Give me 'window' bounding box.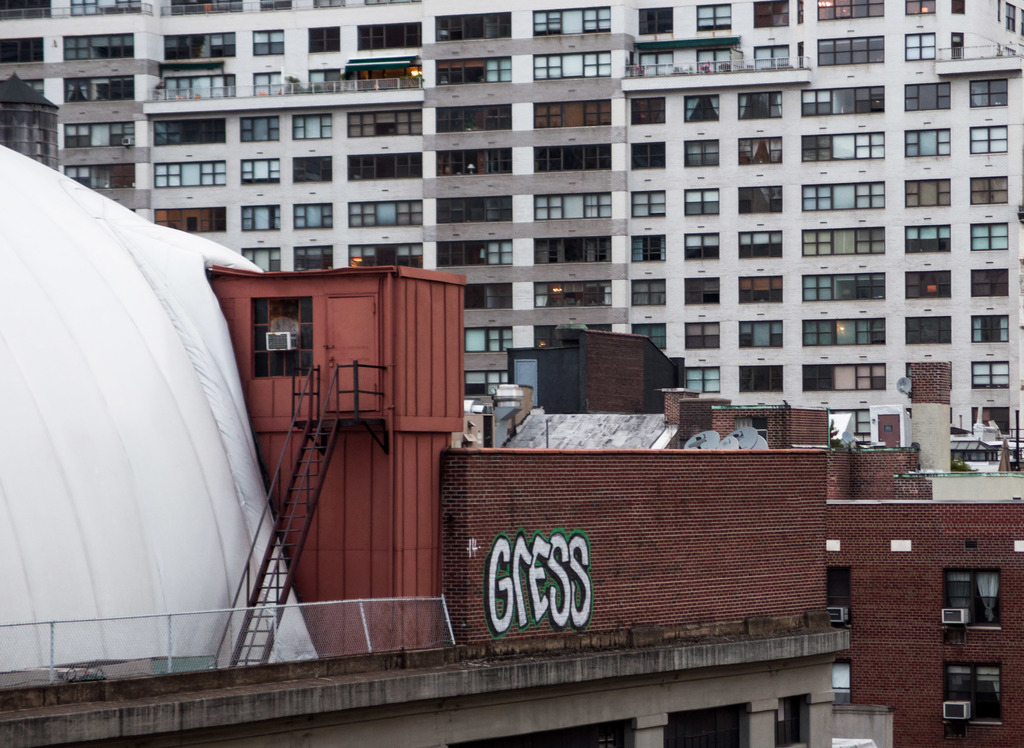
<bbox>529, 51, 596, 83</bbox>.
